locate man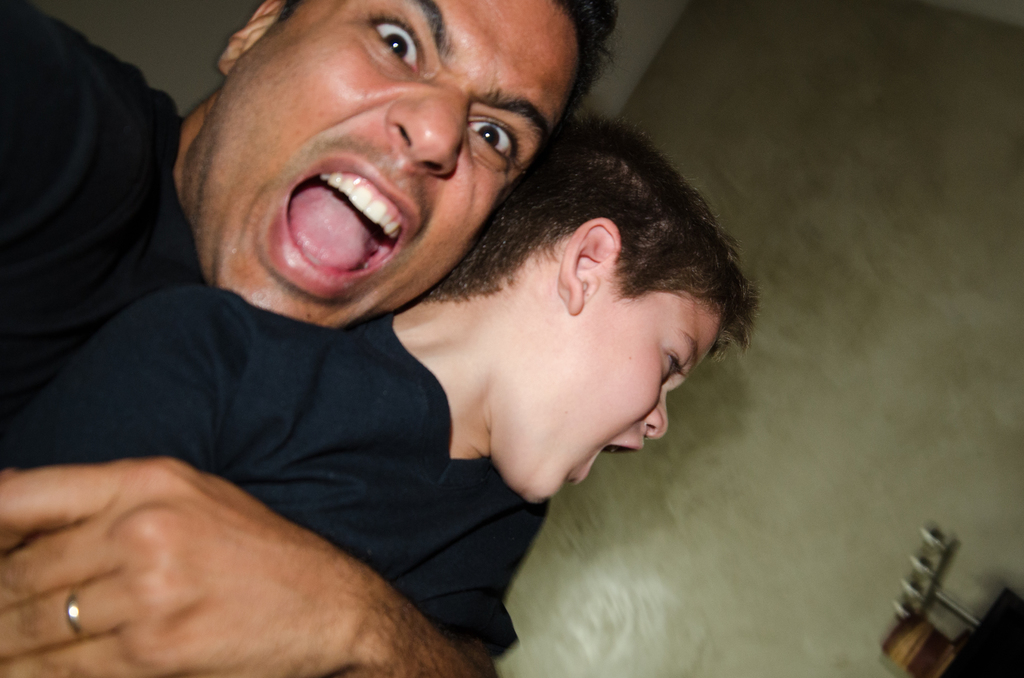
<box>0,0,623,409</box>
